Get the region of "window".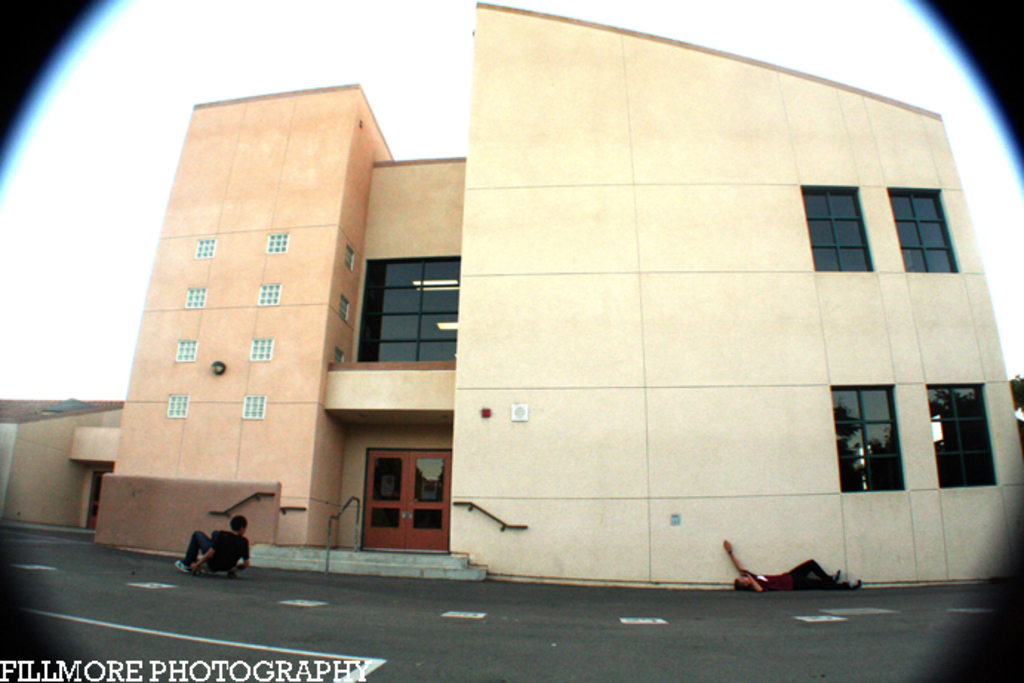
detection(249, 333, 273, 357).
